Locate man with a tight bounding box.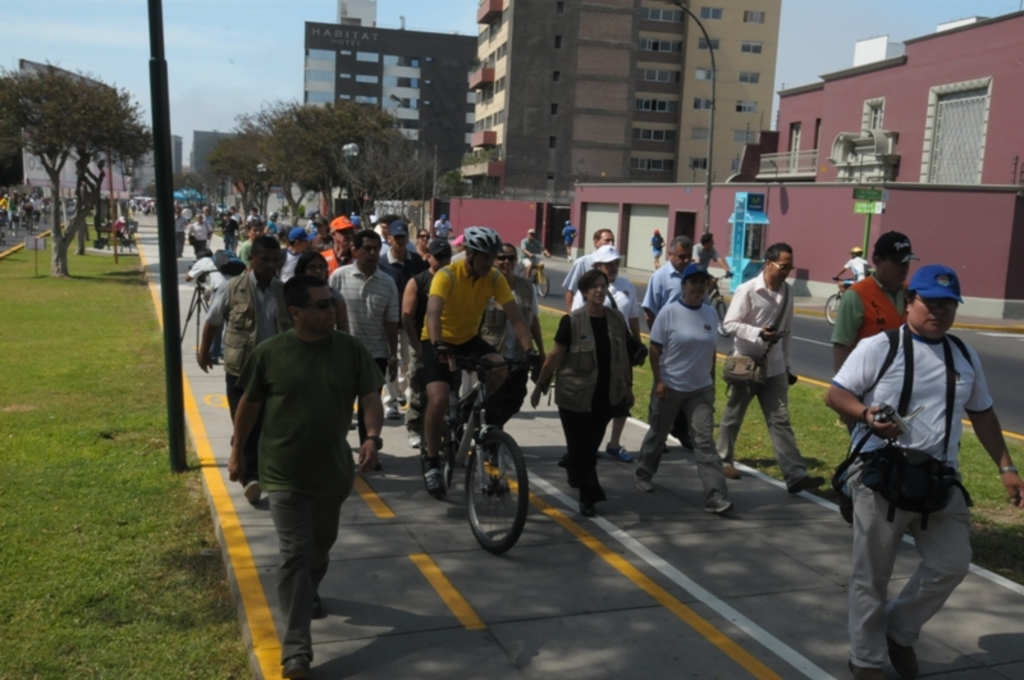
(829, 243, 870, 292).
